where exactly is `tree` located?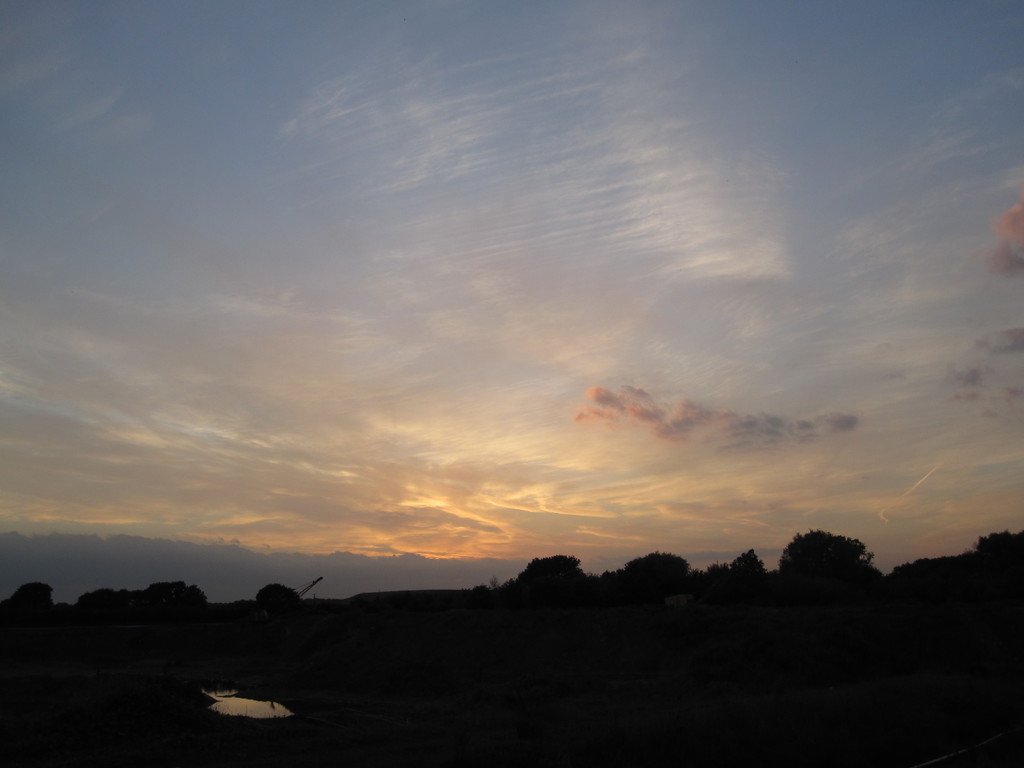
Its bounding box is box(514, 553, 584, 591).
